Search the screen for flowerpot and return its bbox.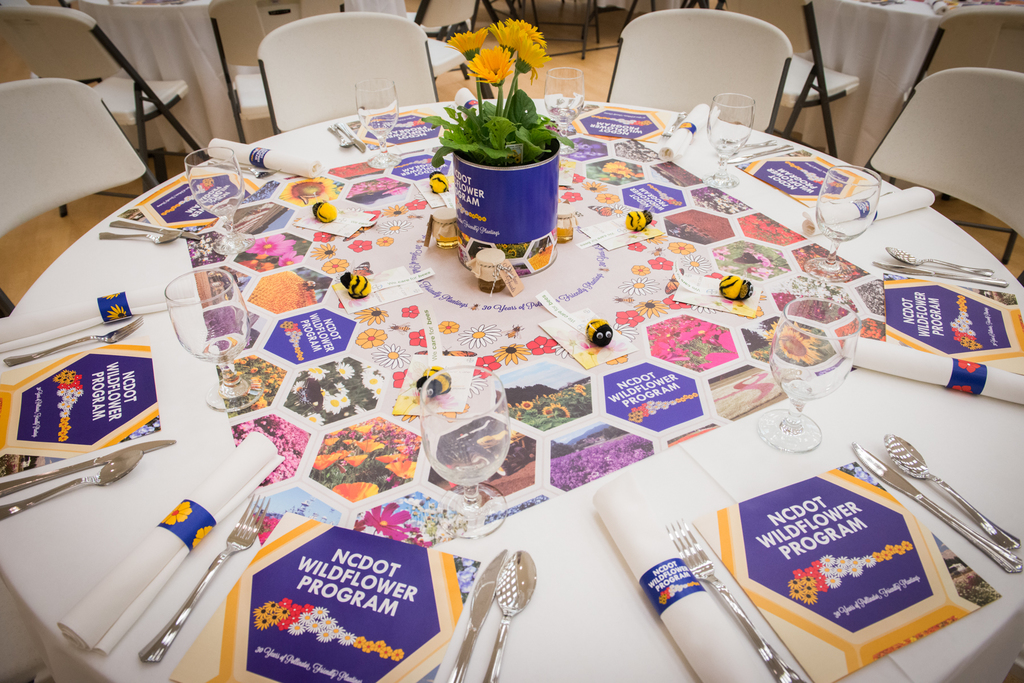
Found: 451/130/560/273.
